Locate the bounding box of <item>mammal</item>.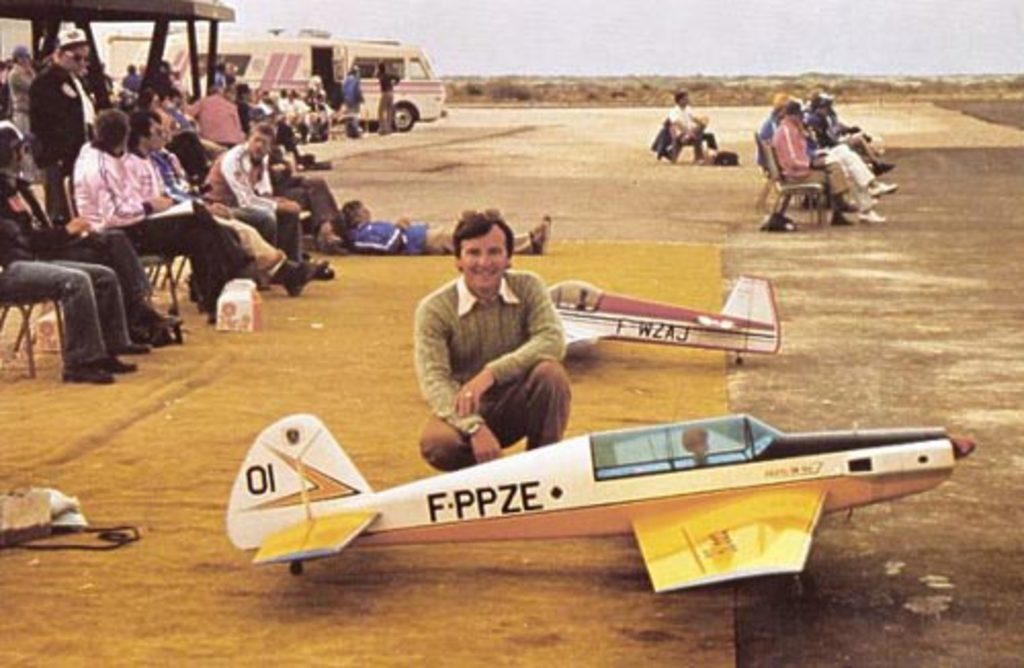
Bounding box: rect(403, 223, 584, 467).
